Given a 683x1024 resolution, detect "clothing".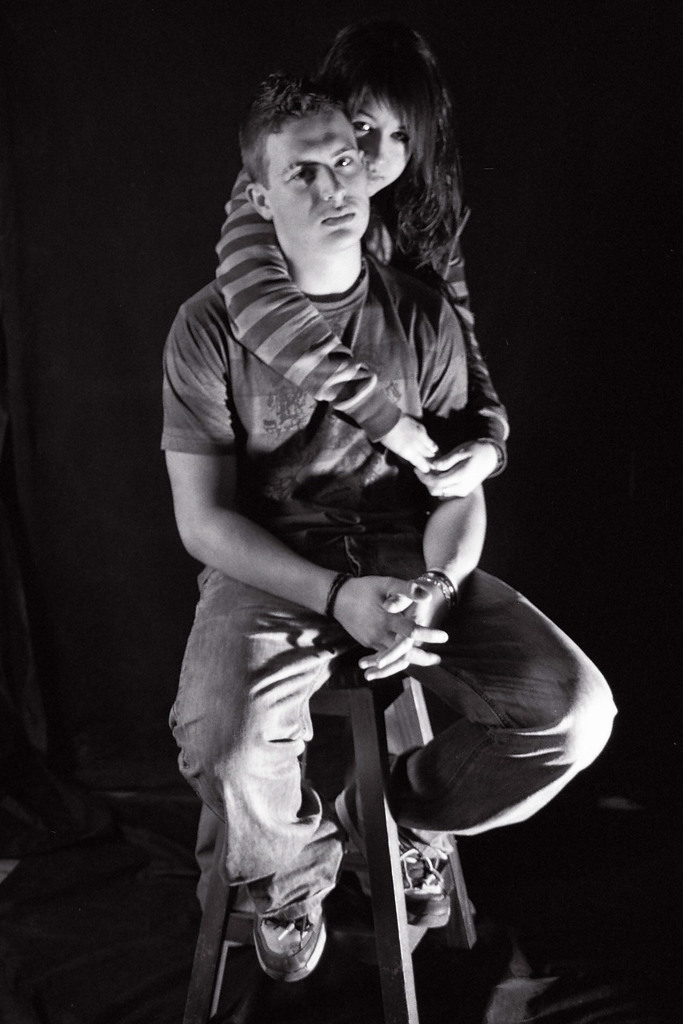
<box>215,161,504,478</box>.
